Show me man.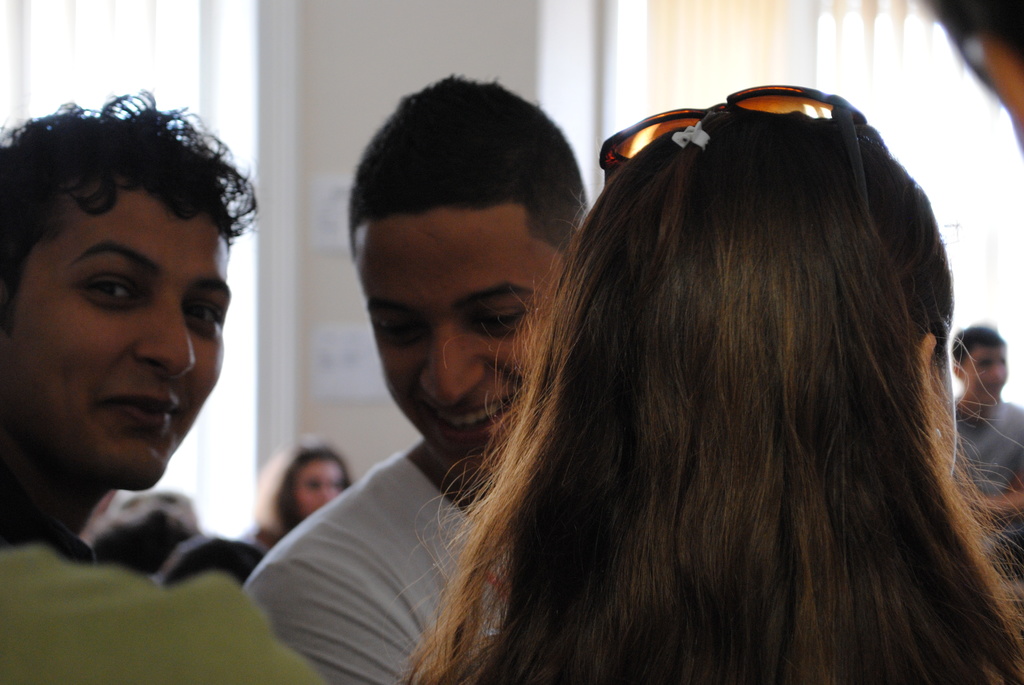
man is here: <region>0, 96, 277, 613</region>.
